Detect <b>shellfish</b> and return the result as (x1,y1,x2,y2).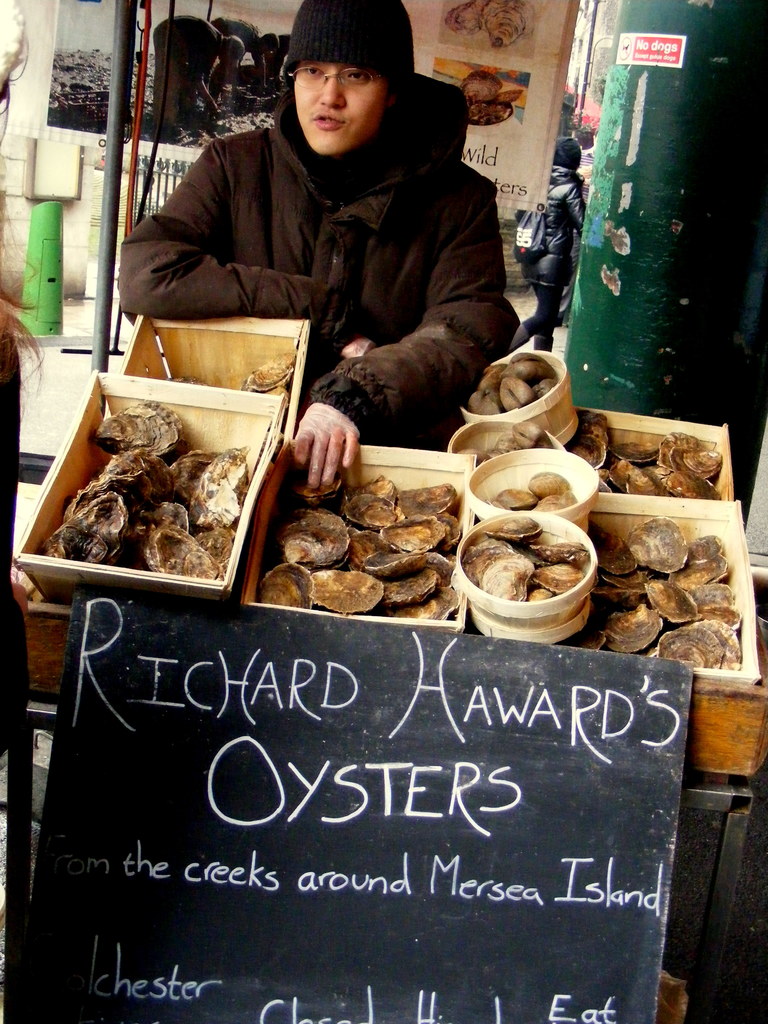
(628,516,691,570).
